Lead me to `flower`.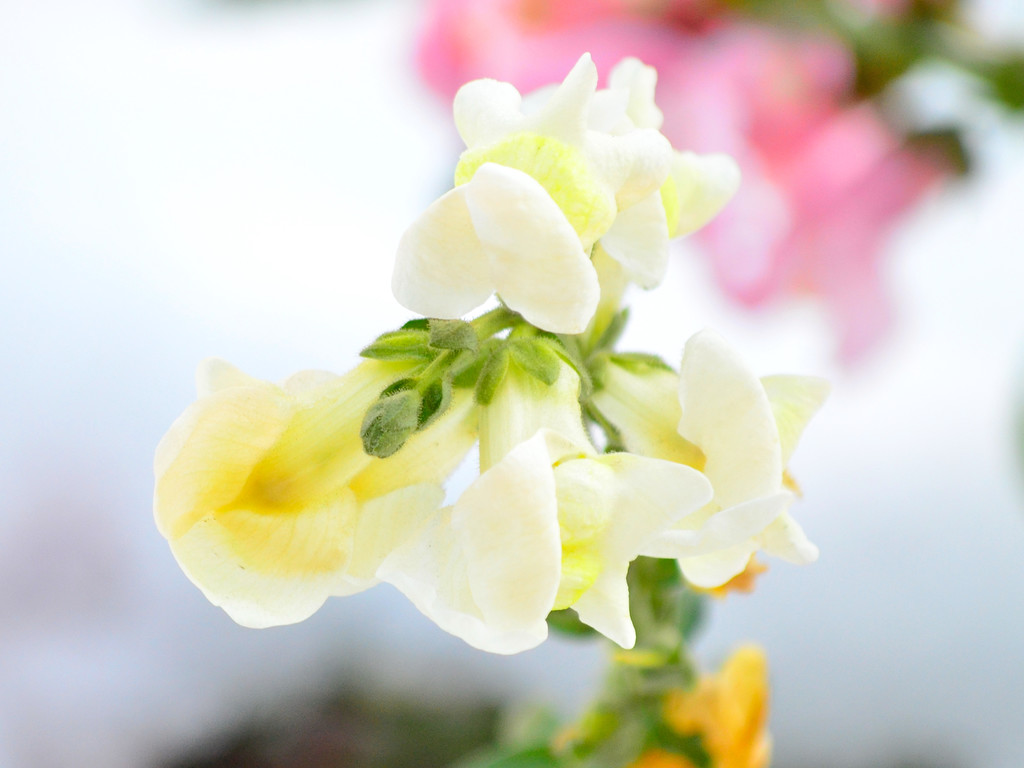
Lead to detection(150, 295, 486, 636).
